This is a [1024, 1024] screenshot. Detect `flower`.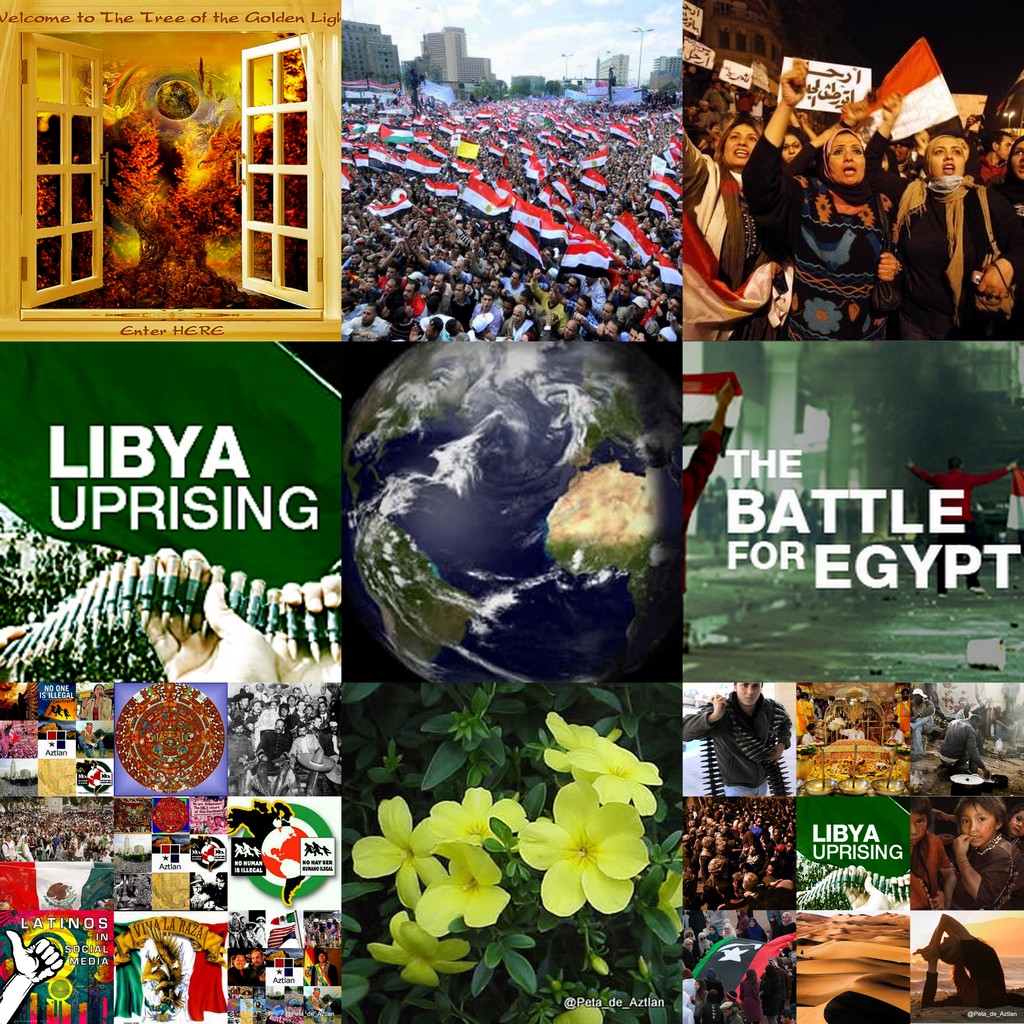
bbox=[415, 842, 509, 934].
